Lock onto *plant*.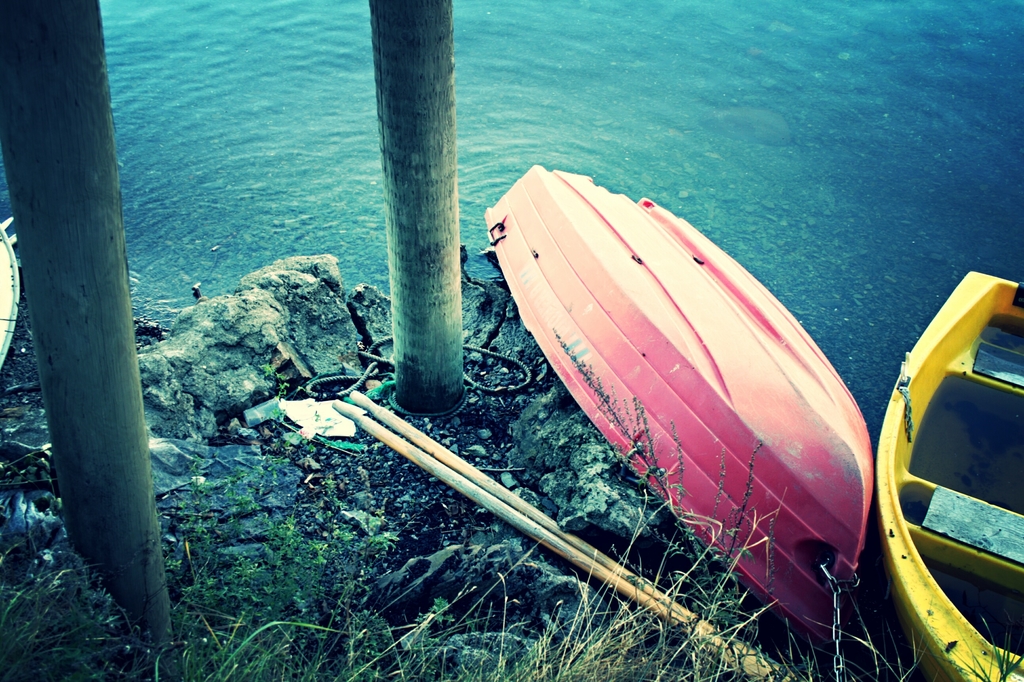
Locked: (242,440,298,506).
